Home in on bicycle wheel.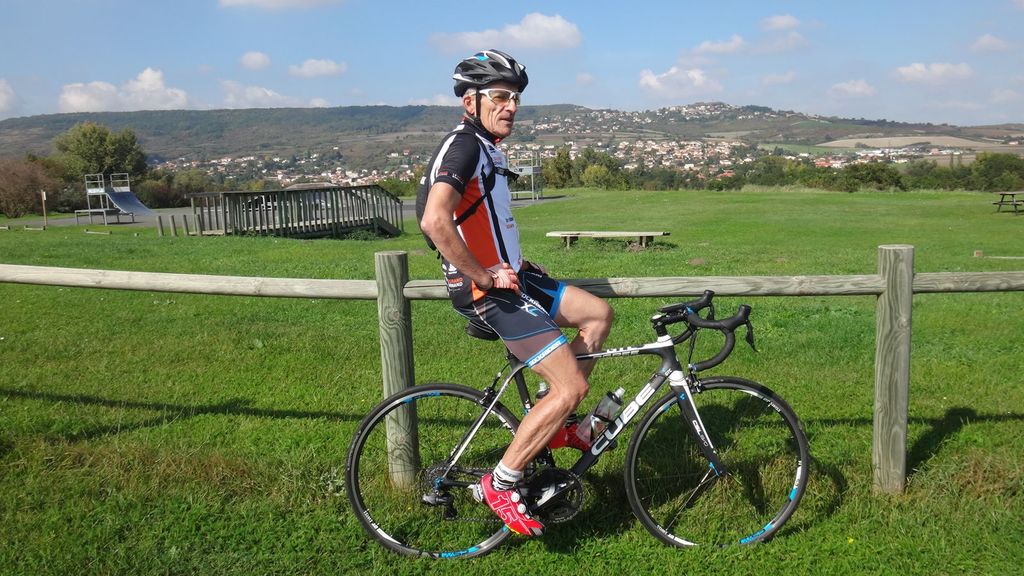
Homed in at bbox=[359, 385, 511, 551].
